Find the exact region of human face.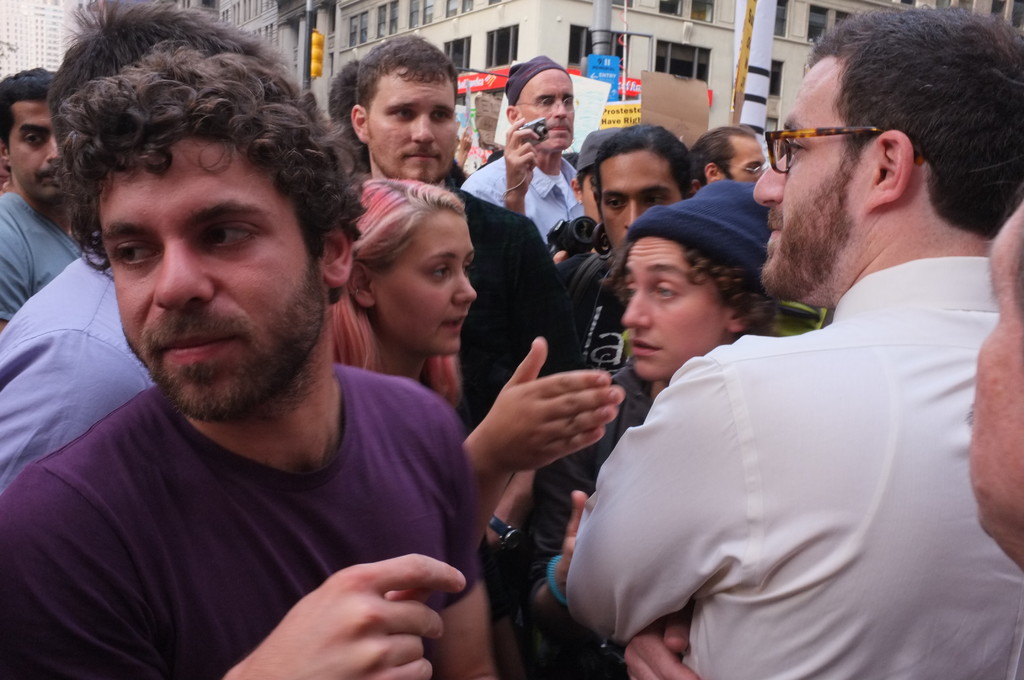
Exact region: locate(378, 213, 476, 356).
